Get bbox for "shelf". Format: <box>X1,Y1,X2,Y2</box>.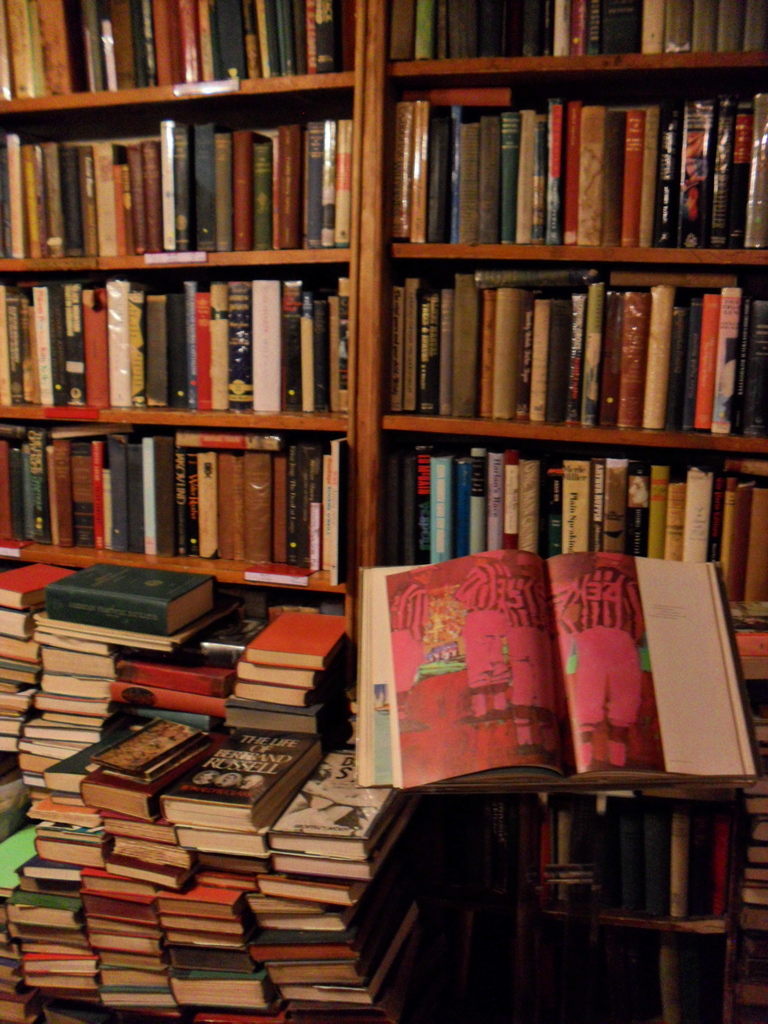
<box>0,420,340,614</box>.
